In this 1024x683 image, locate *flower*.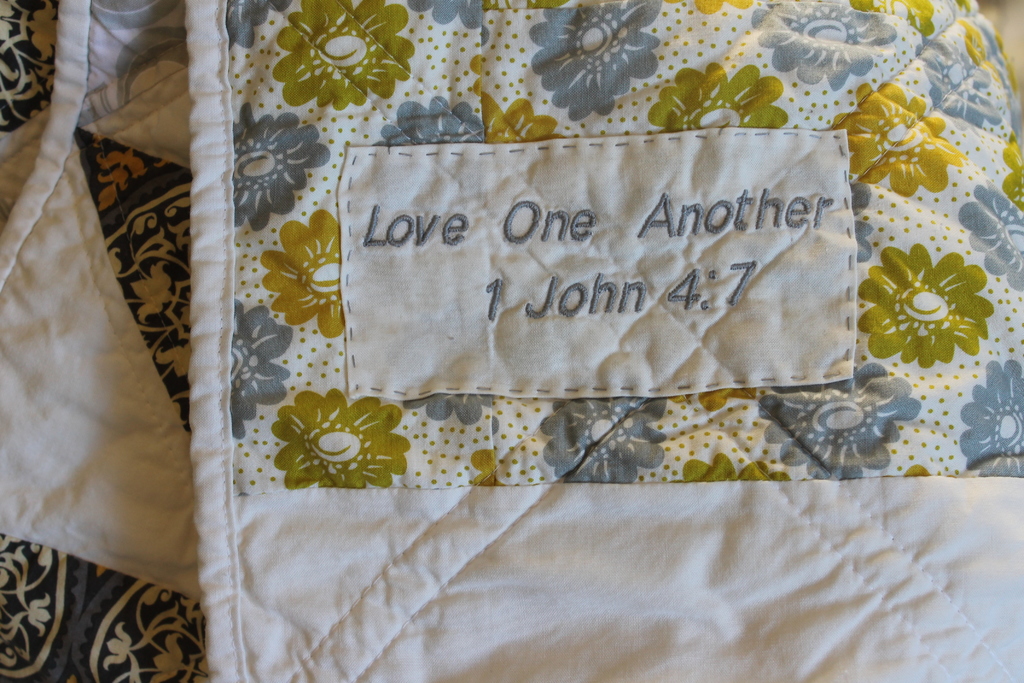
Bounding box: detection(403, 391, 493, 425).
